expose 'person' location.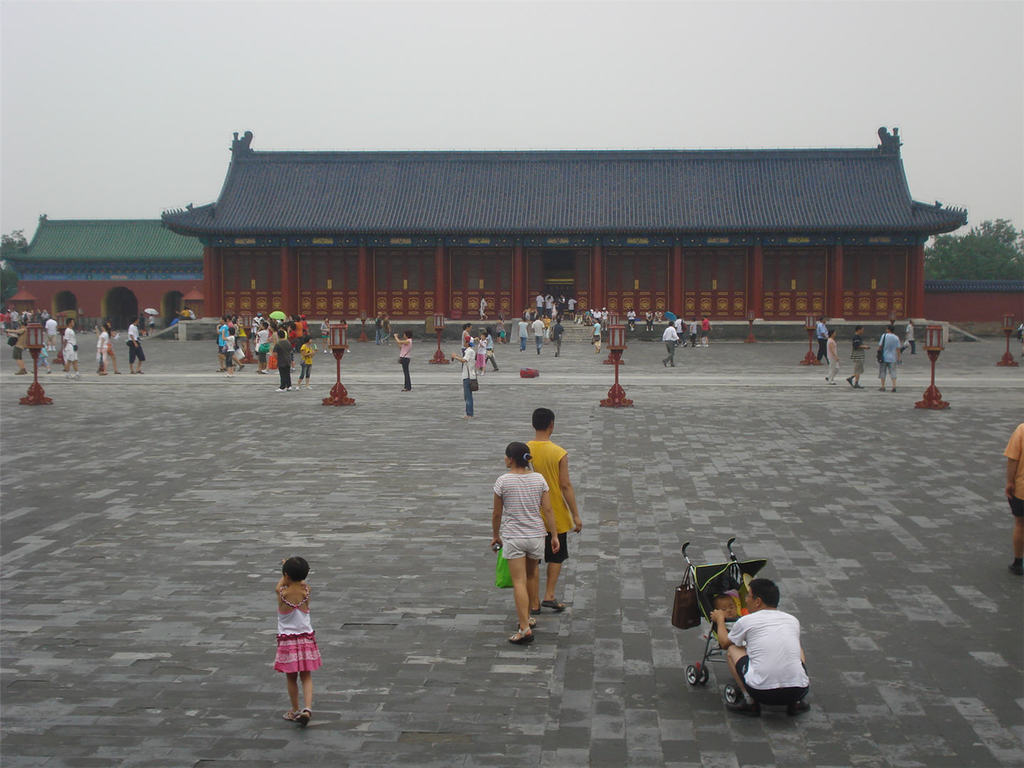
Exposed at l=317, t=315, r=332, b=354.
